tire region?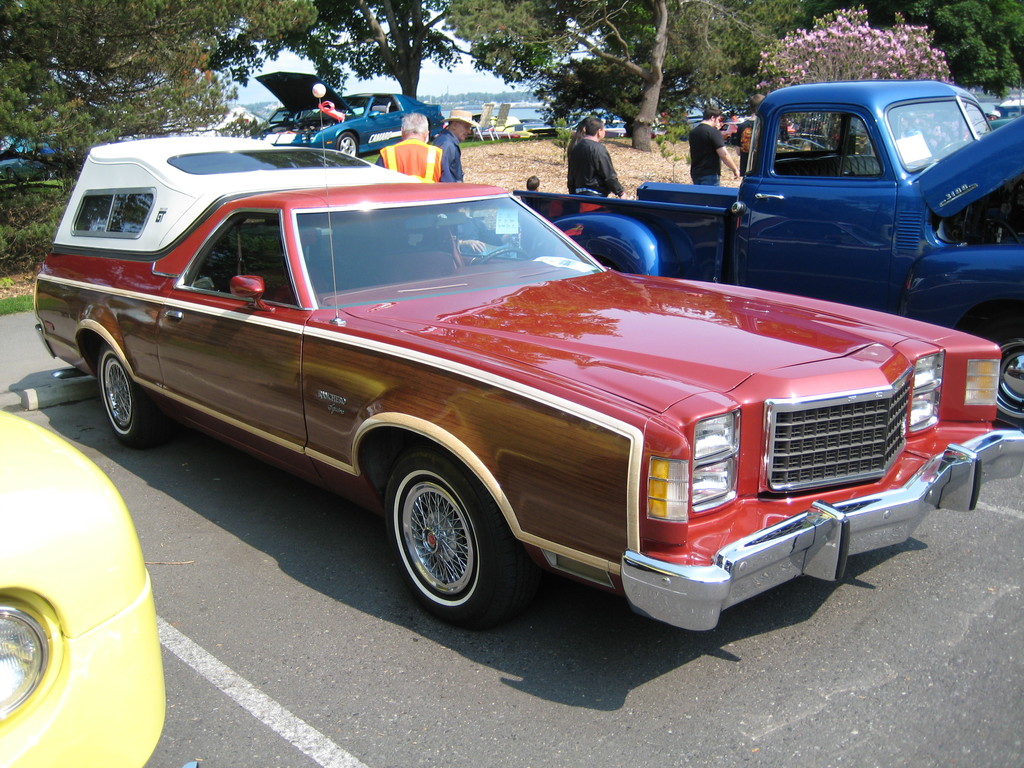
x1=730, y1=131, x2=739, y2=147
